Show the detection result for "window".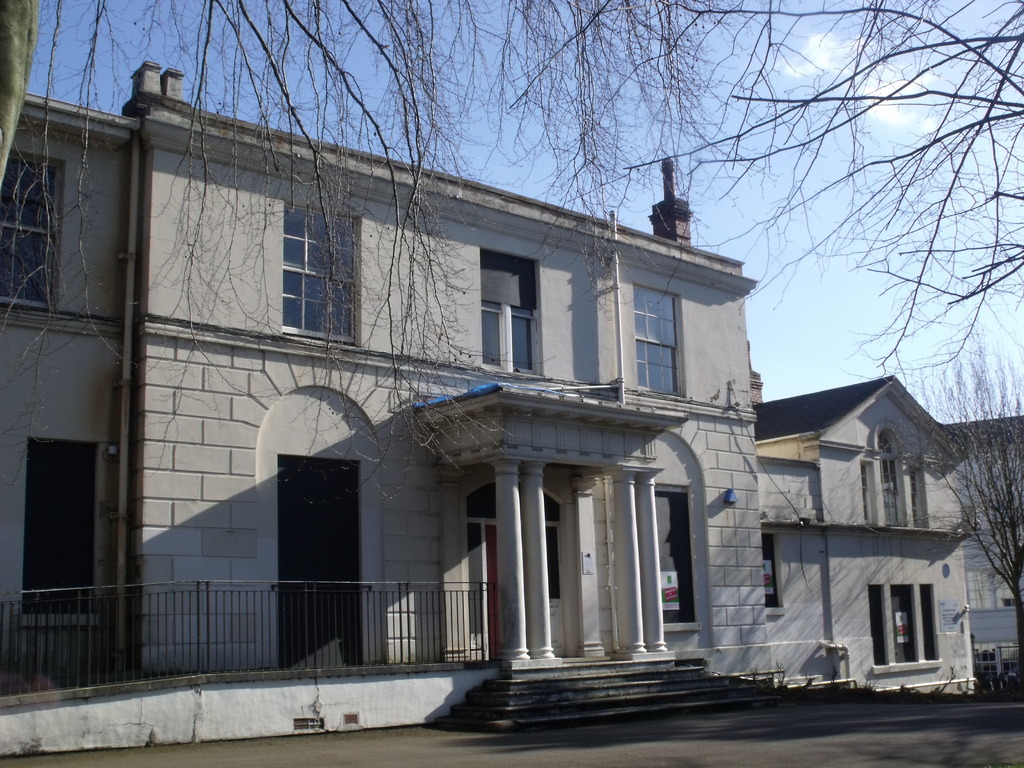
bbox=[912, 471, 922, 527].
